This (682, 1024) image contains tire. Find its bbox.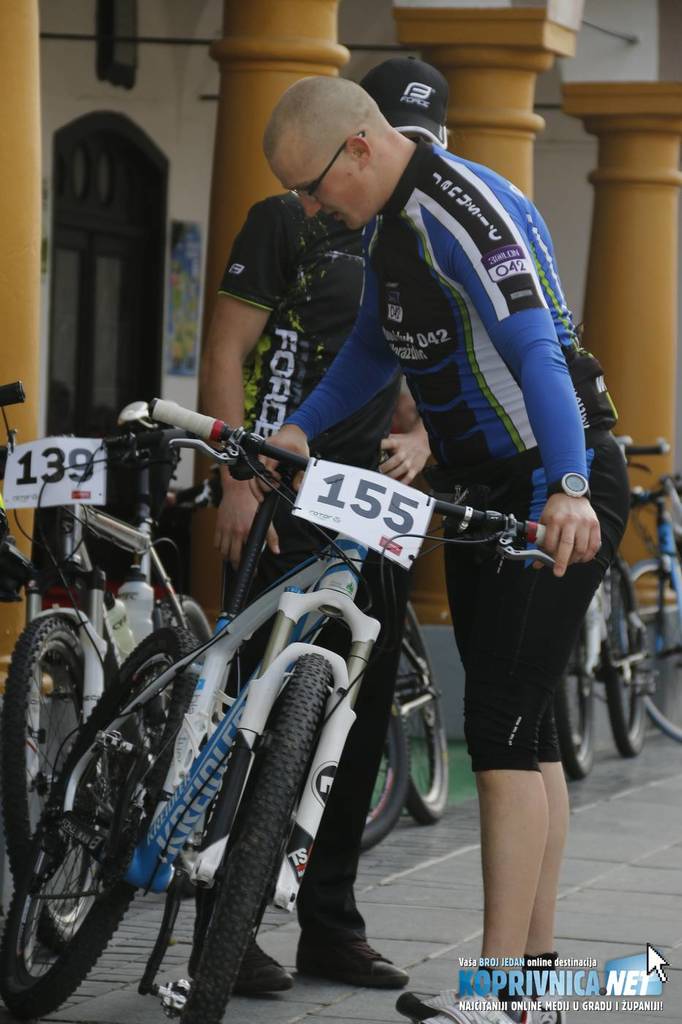
(x1=383, y1=596, x2=450, y2=819).
